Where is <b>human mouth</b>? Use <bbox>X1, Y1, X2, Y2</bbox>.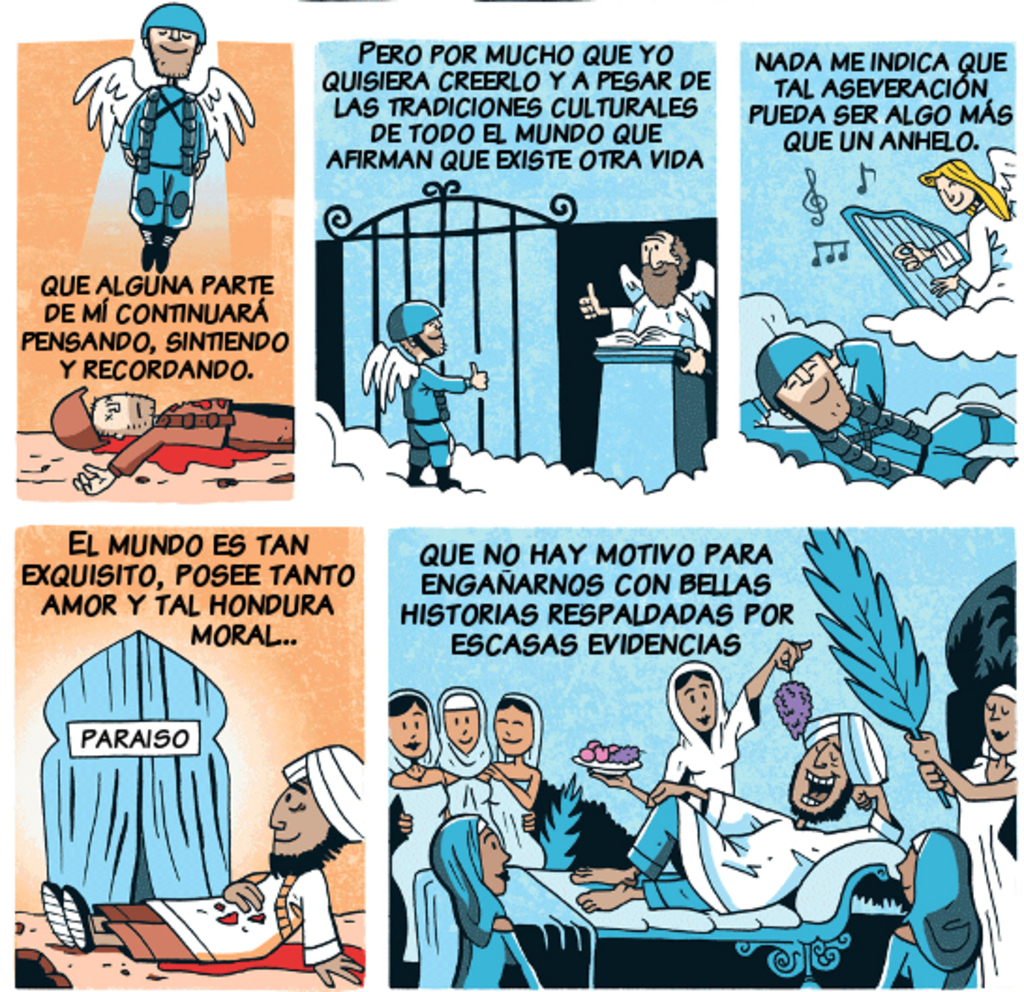
<bbox>461, 733, 473, 744</bbox>.
